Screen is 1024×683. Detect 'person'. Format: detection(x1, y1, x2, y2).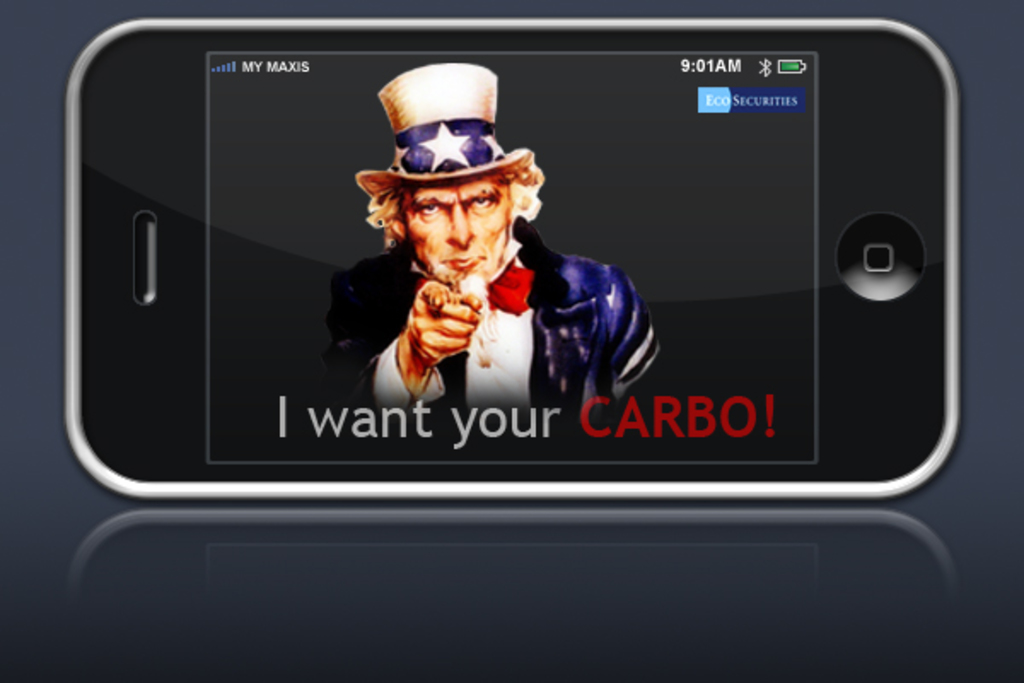
detection(321, 101, 664, 473).
